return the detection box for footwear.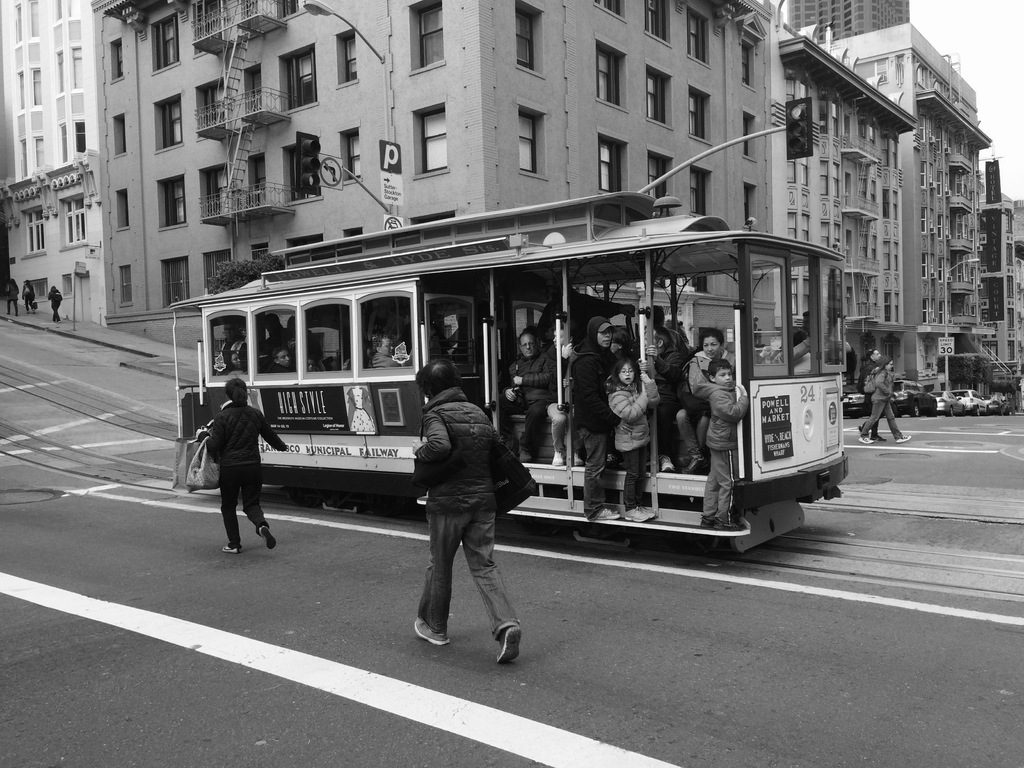
(412, 600, 449, 650).
